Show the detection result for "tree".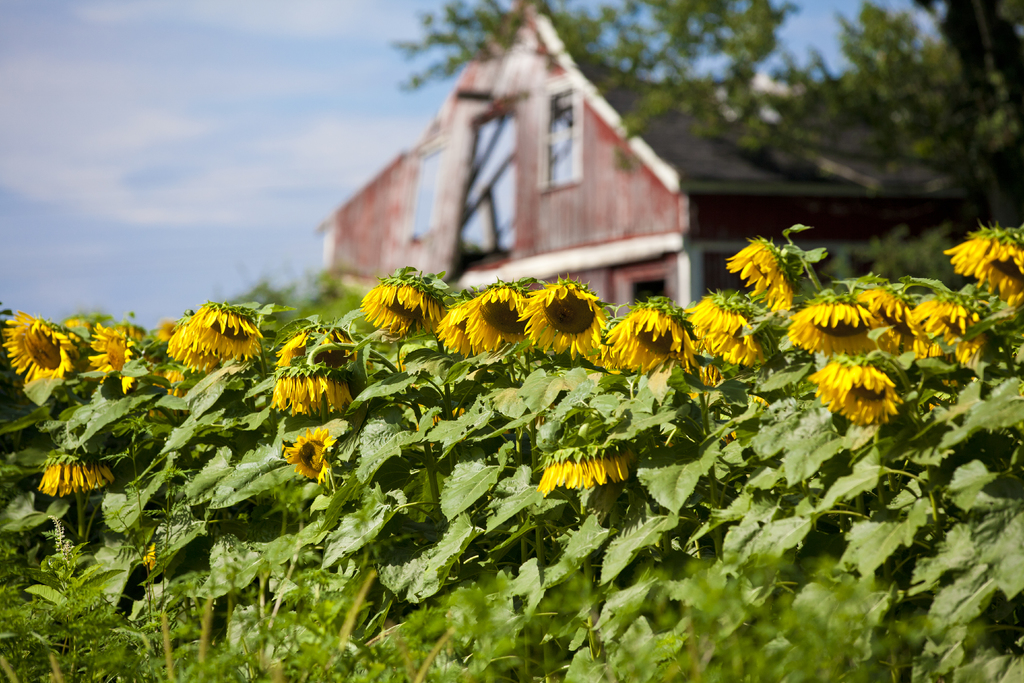
bbox=[394, 0, 1023, 232].
